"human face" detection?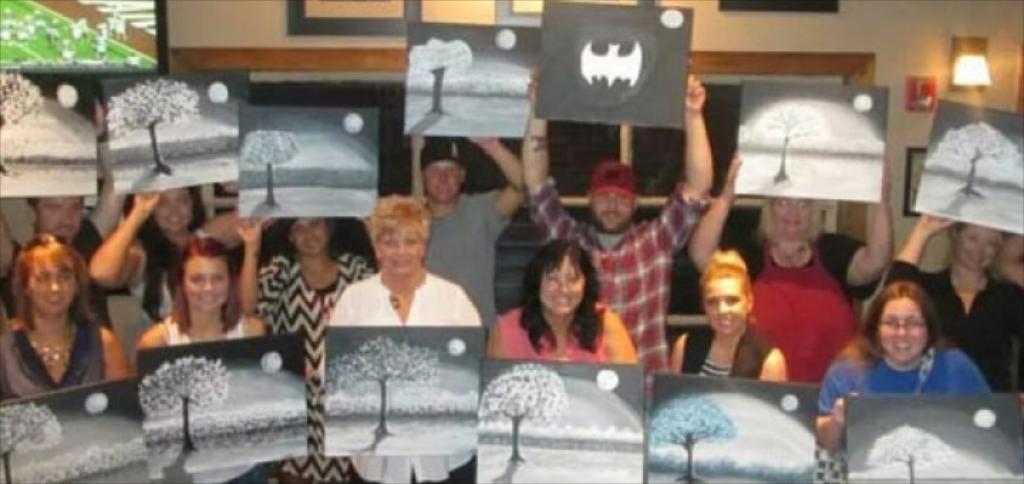
<bbox>182, 252, 228, 310</bbox>
